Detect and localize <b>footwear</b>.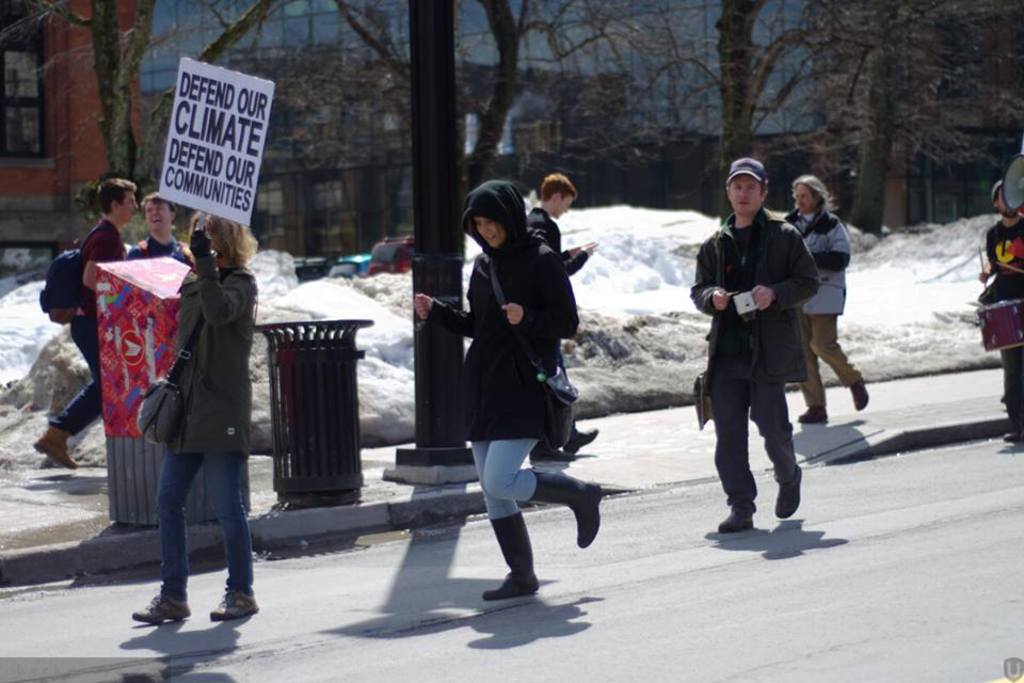
Localized at crop(215, 582, 254, 620).
